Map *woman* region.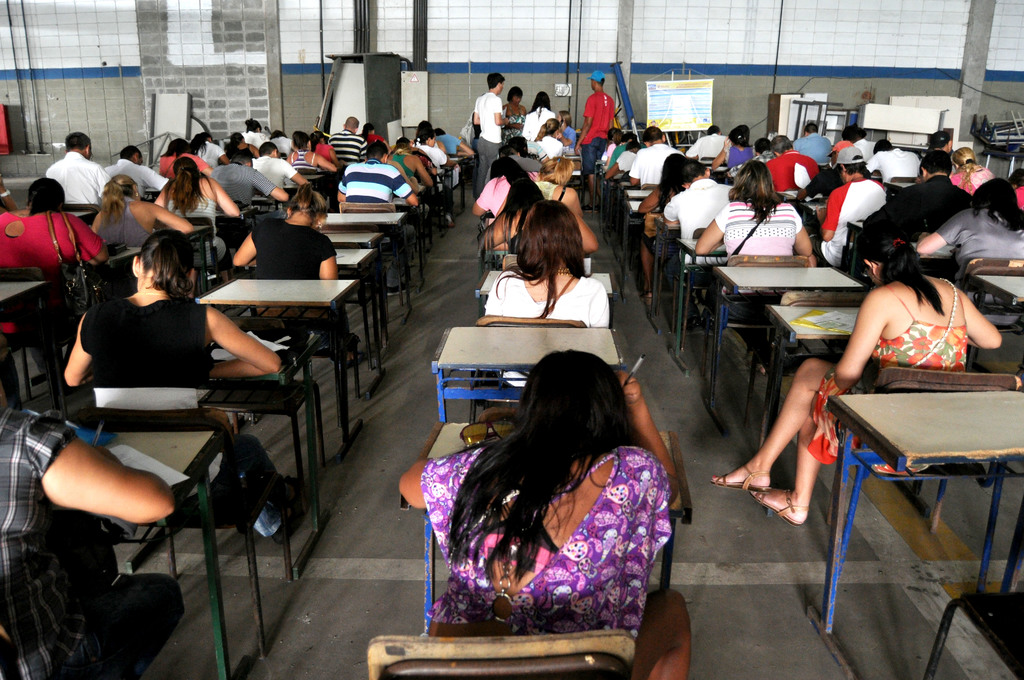
Mapped to x1=60, y1=229, x2=282, y2=539.
